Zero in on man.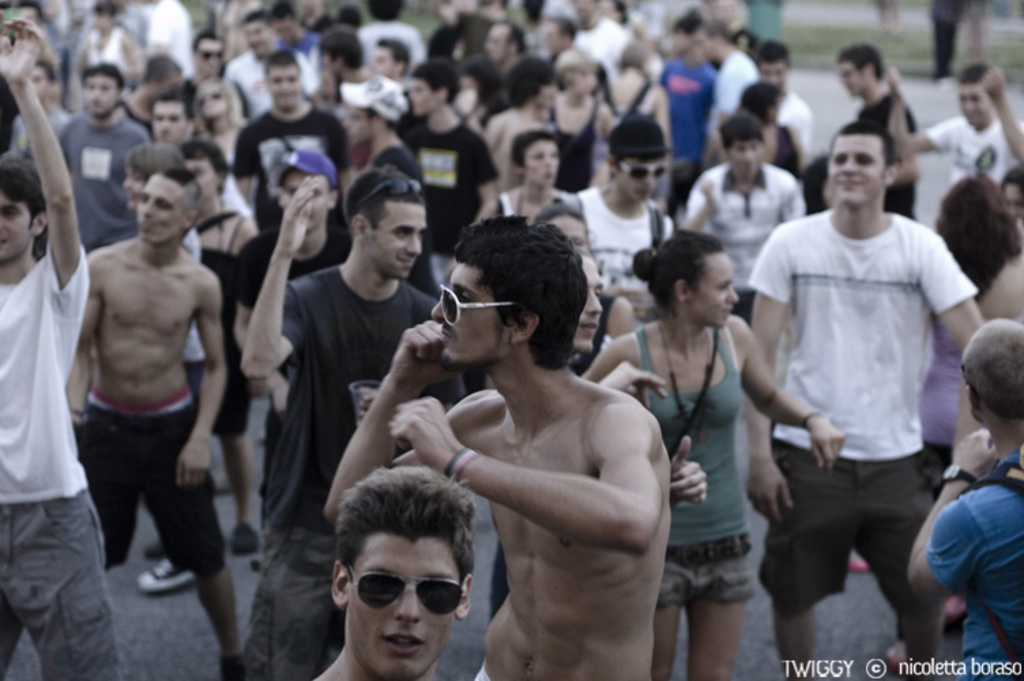
Zeroed in: left=827, top=37, right=937, bottom=238.
